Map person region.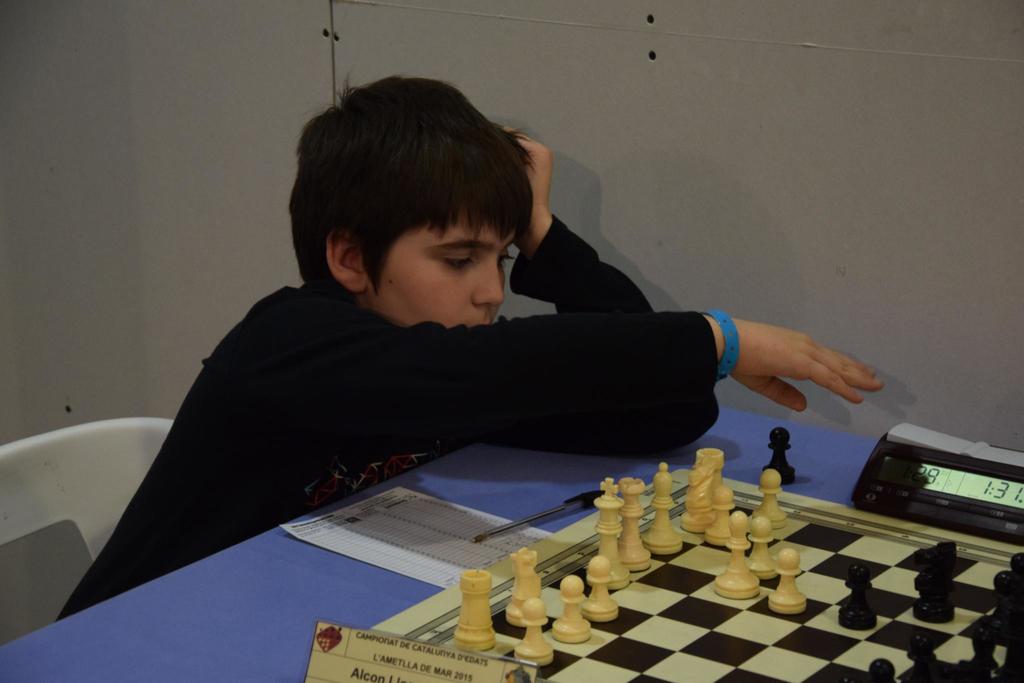
Mapped to BBox(55, 75, 885, 624).
